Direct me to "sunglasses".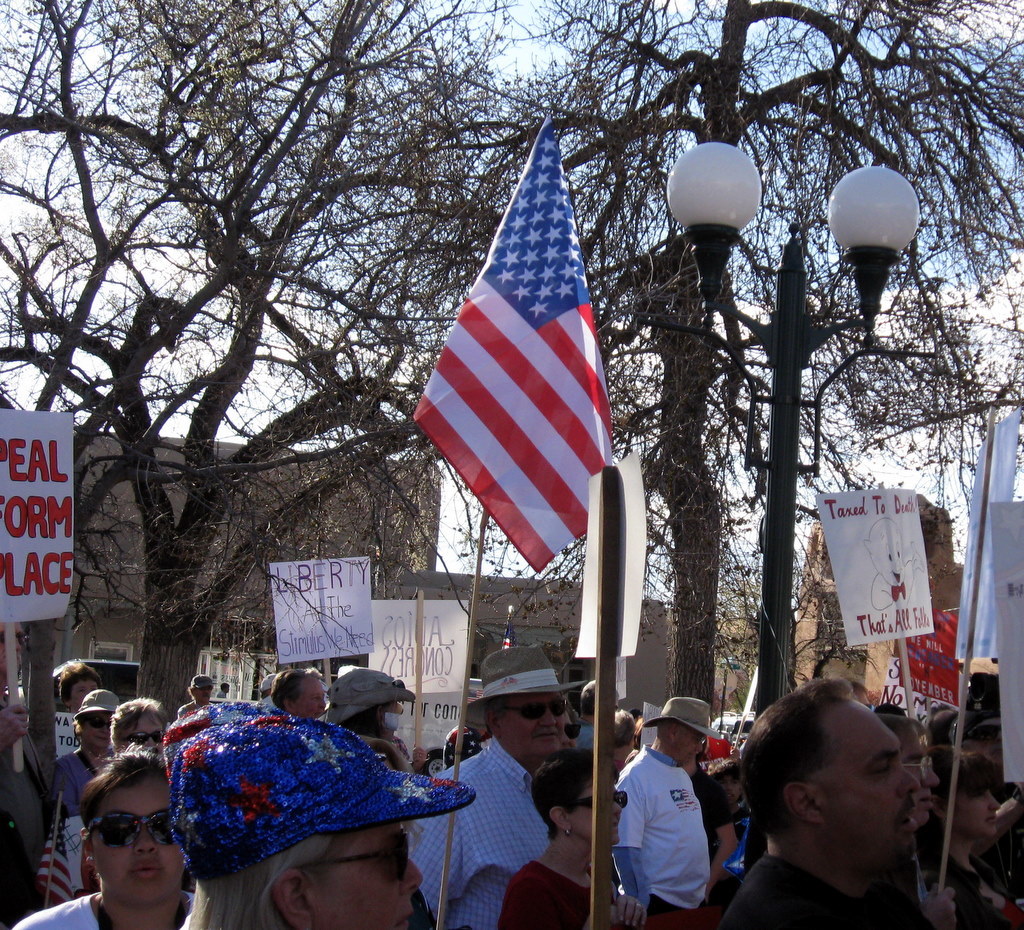
Direction: [496,701,567,722].
